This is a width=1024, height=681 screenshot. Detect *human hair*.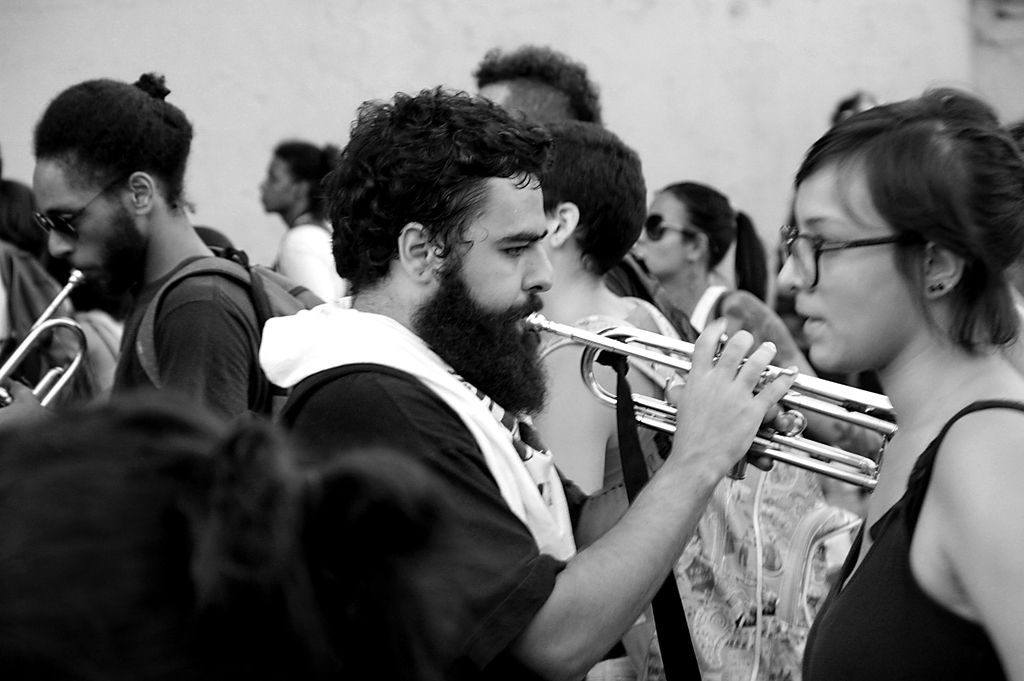
<region>272, 141, 339, 220</region>.
